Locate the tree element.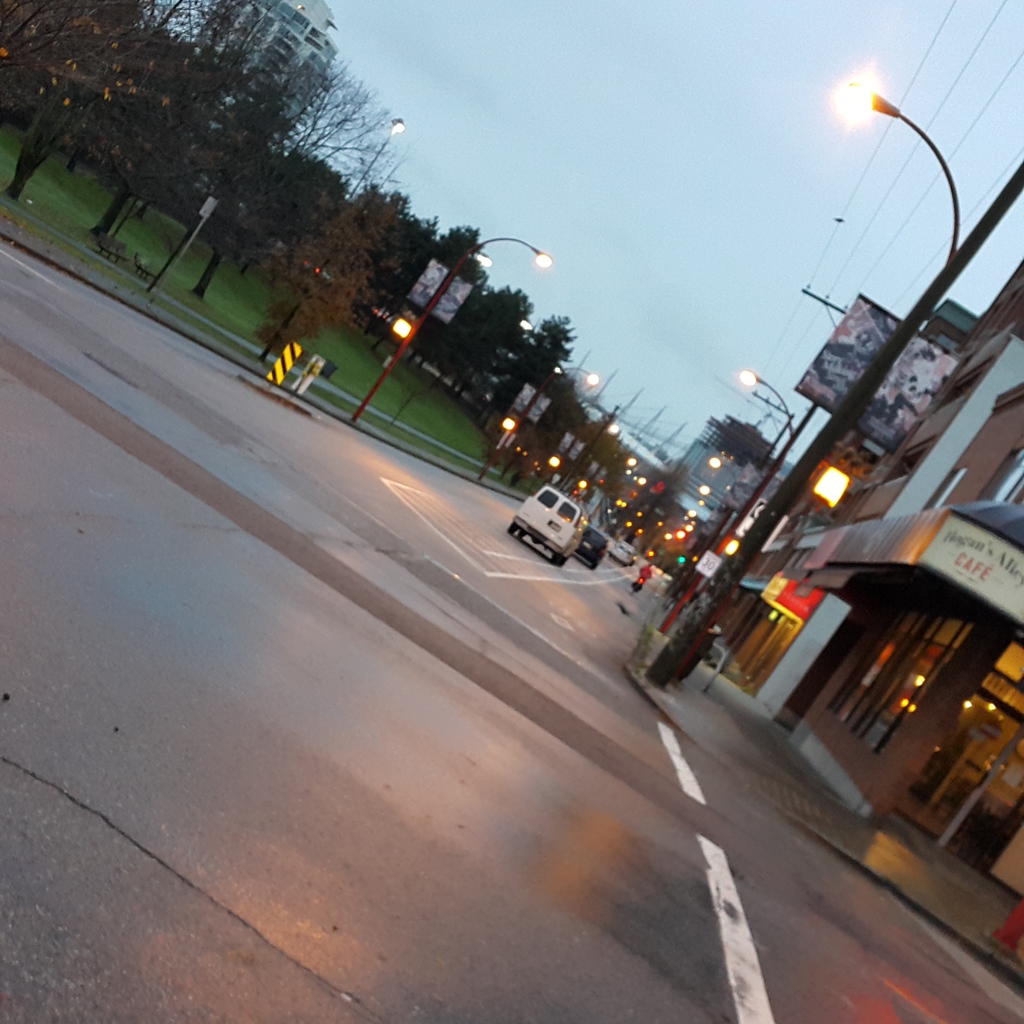
Element bbox: detection(0, 0, 222, 195).
